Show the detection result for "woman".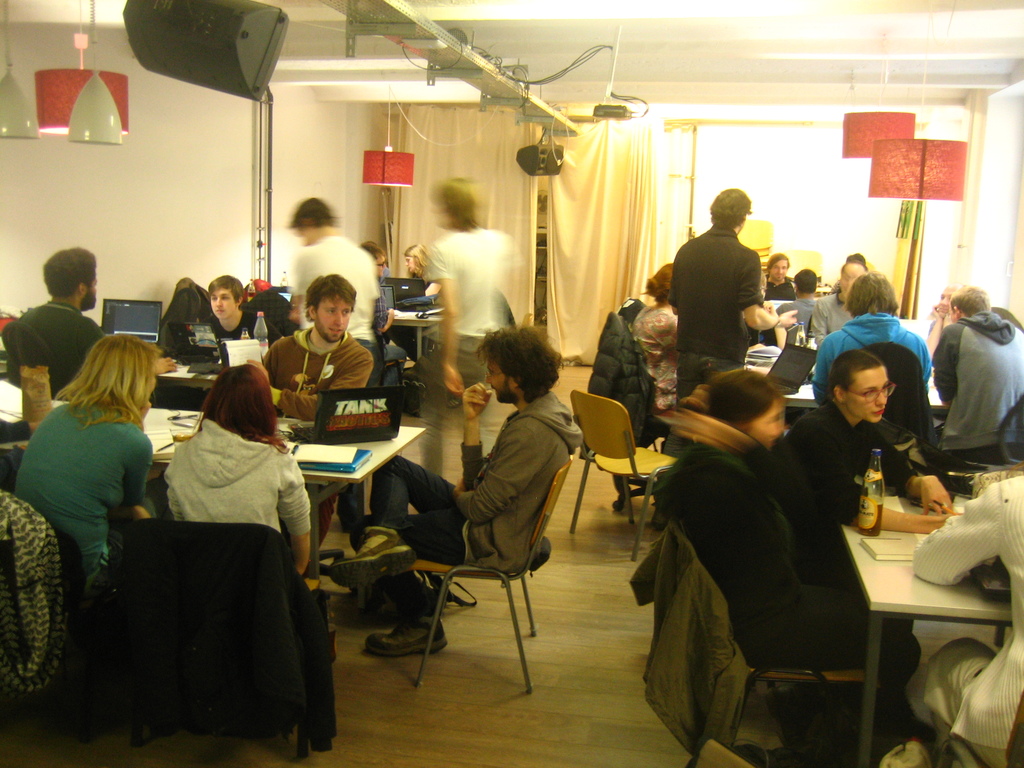
locate(764, 335, 974, 534).
